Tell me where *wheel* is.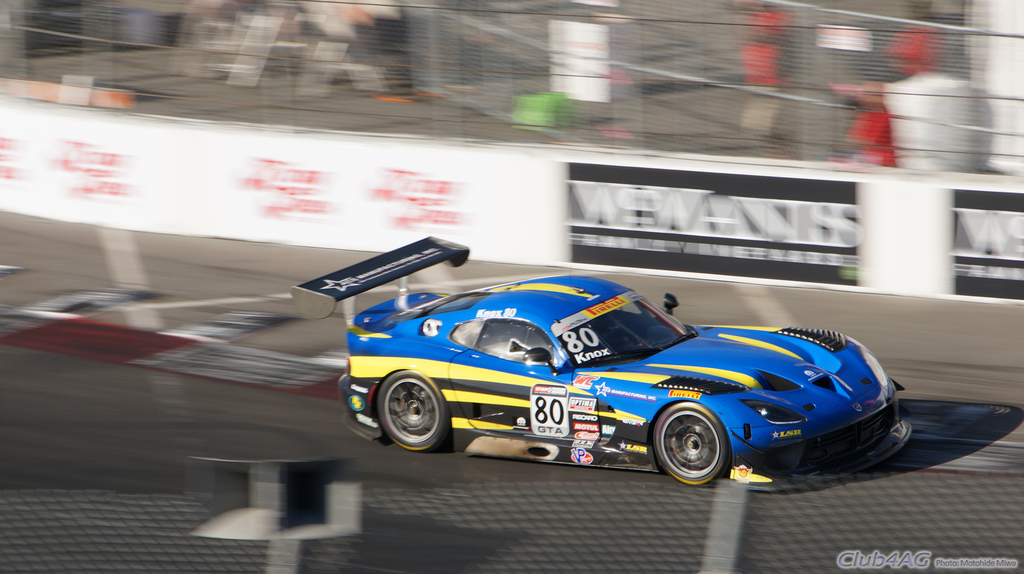
*wheel* is at left=653, top=404, right=733, bottom=473.
